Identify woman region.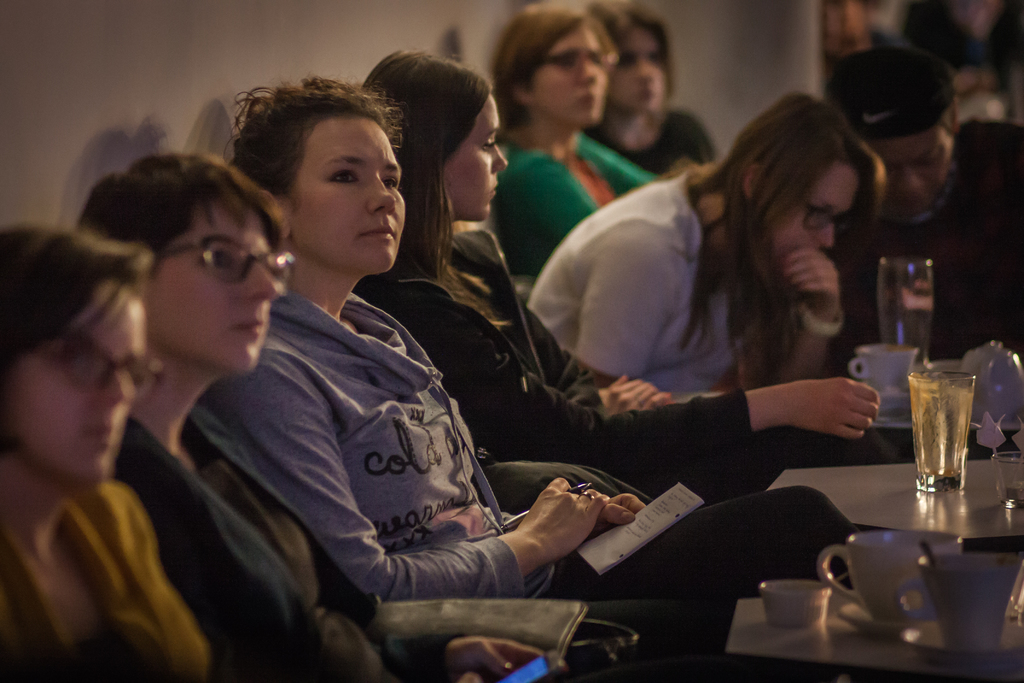
Region: bbox=(529, 92, 886, 399).
